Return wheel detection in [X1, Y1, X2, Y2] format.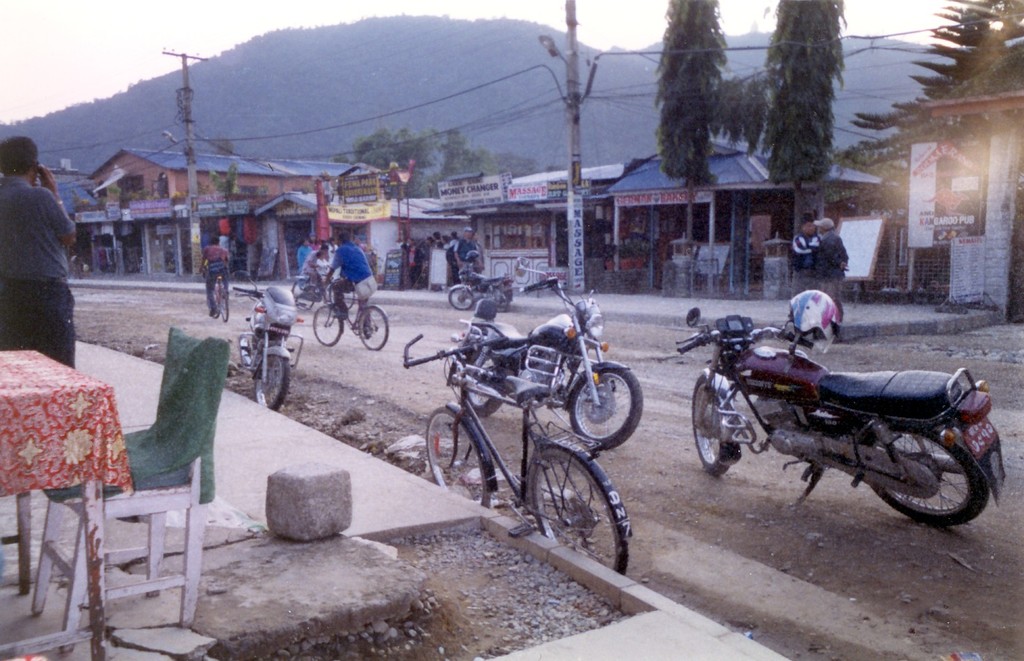
[254, 355, 290, 407].
